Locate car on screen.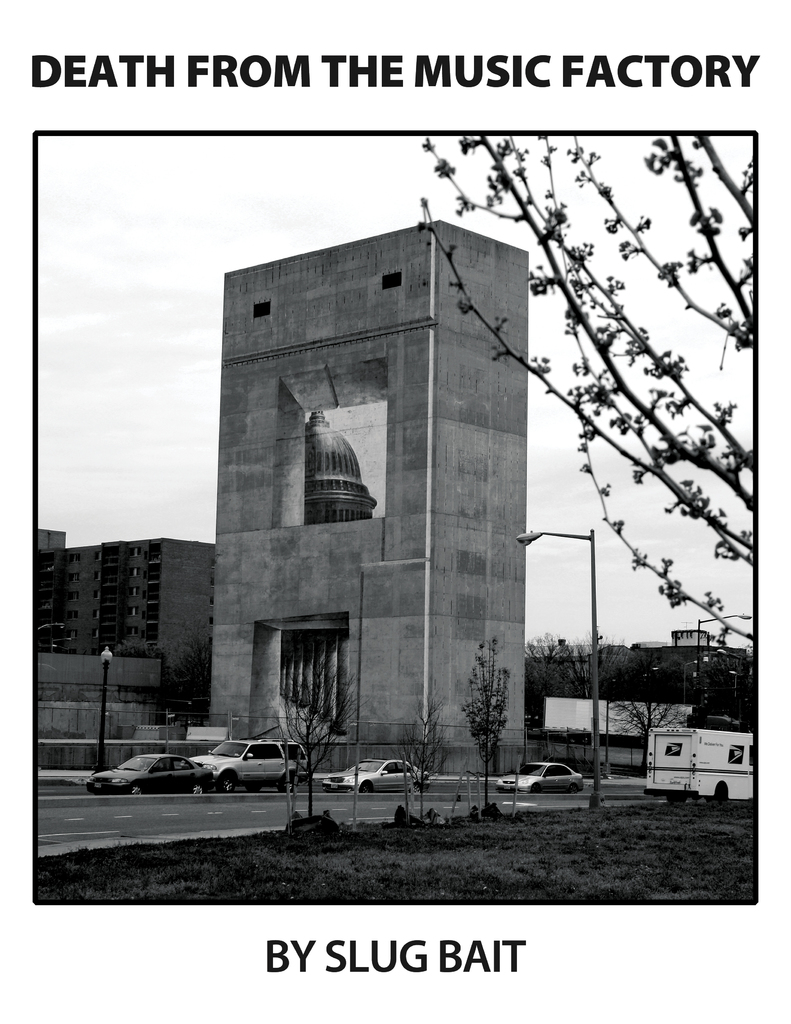
On screen at 330:748:436:790.
